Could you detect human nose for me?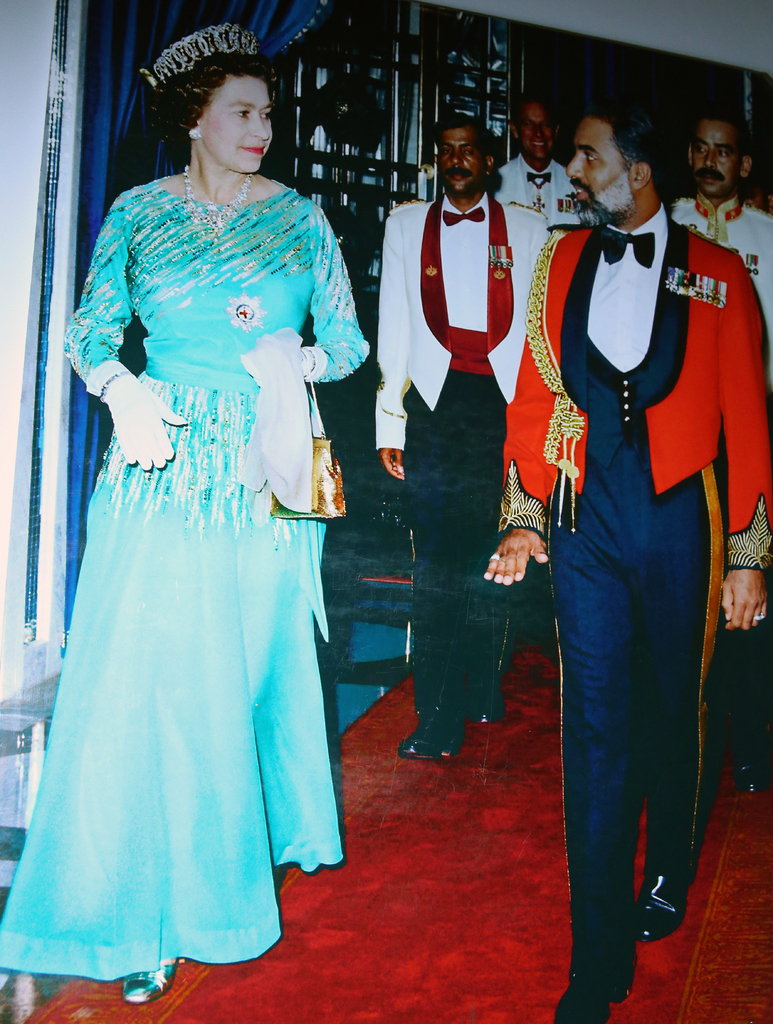
Detection result: (left=565, top=151, right=584, bottom=179).
